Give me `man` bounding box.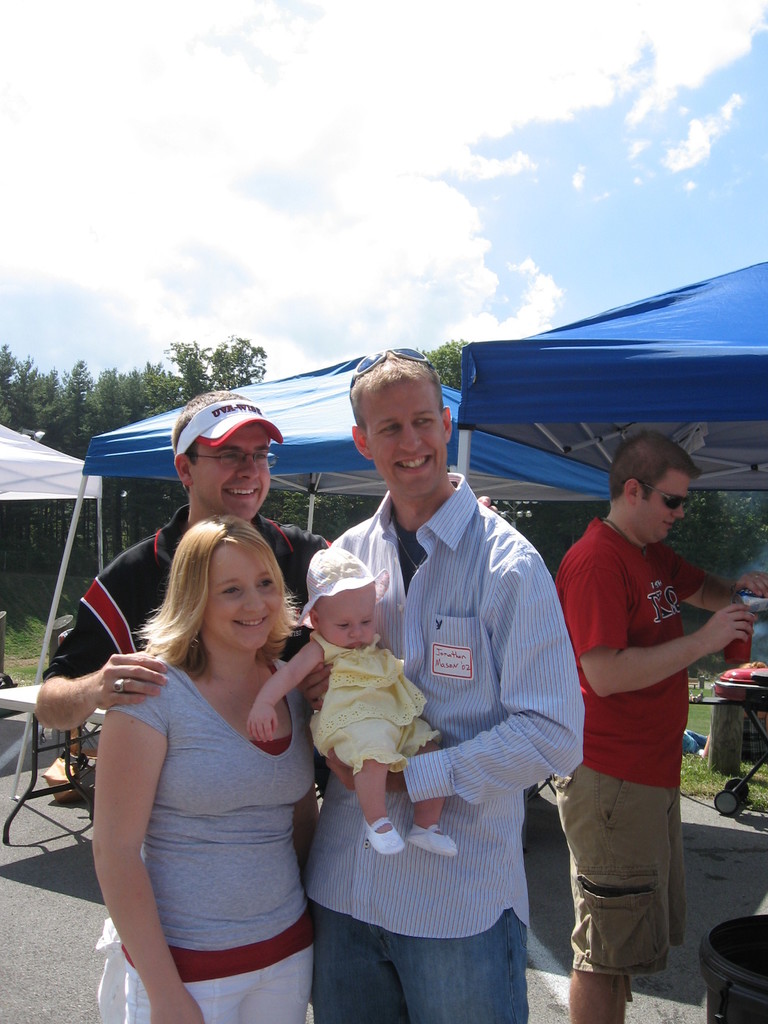
552,428,767,1023.
